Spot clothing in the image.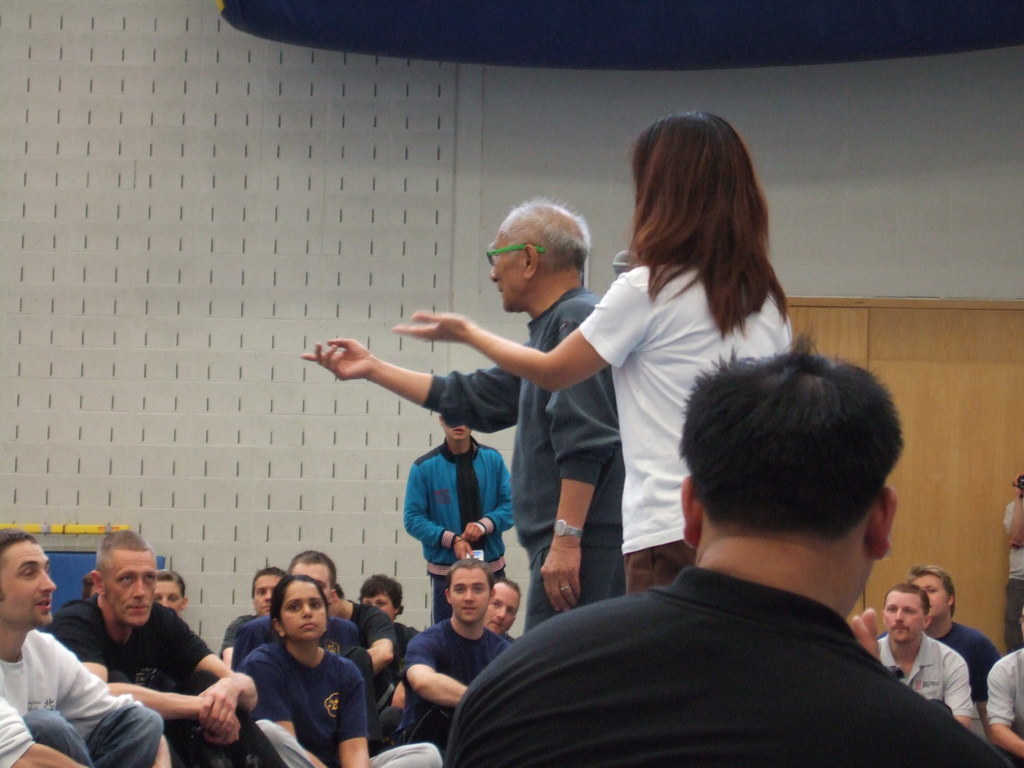
clothing found at x1=342, y1=594, x2=393, y2=693.
